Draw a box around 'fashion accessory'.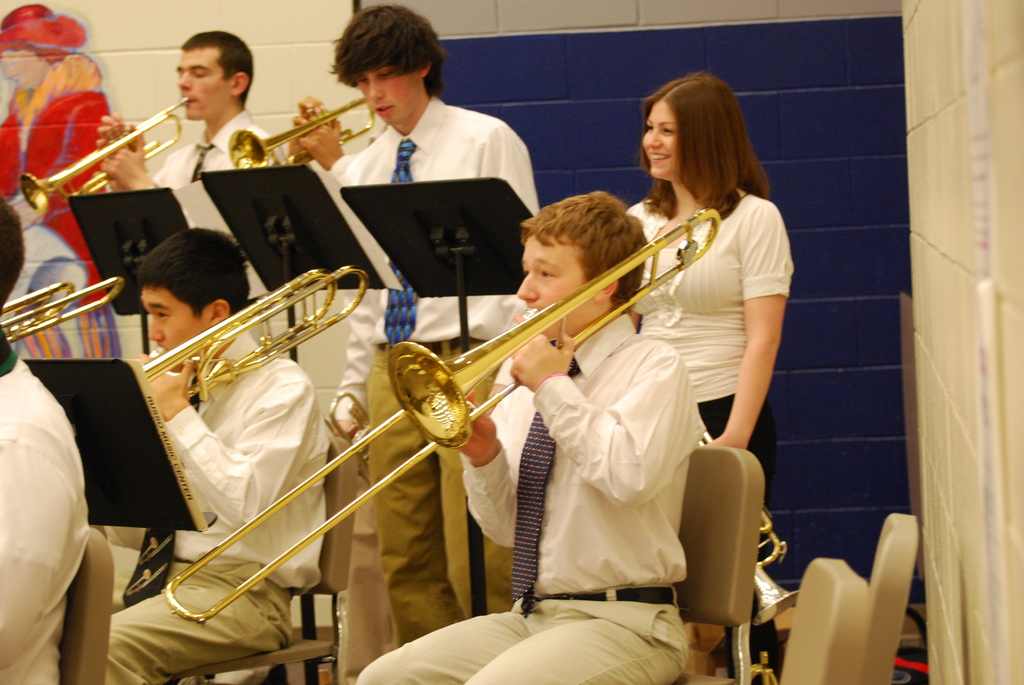
[x1=512, y1=355, x2=579, y2=602].
